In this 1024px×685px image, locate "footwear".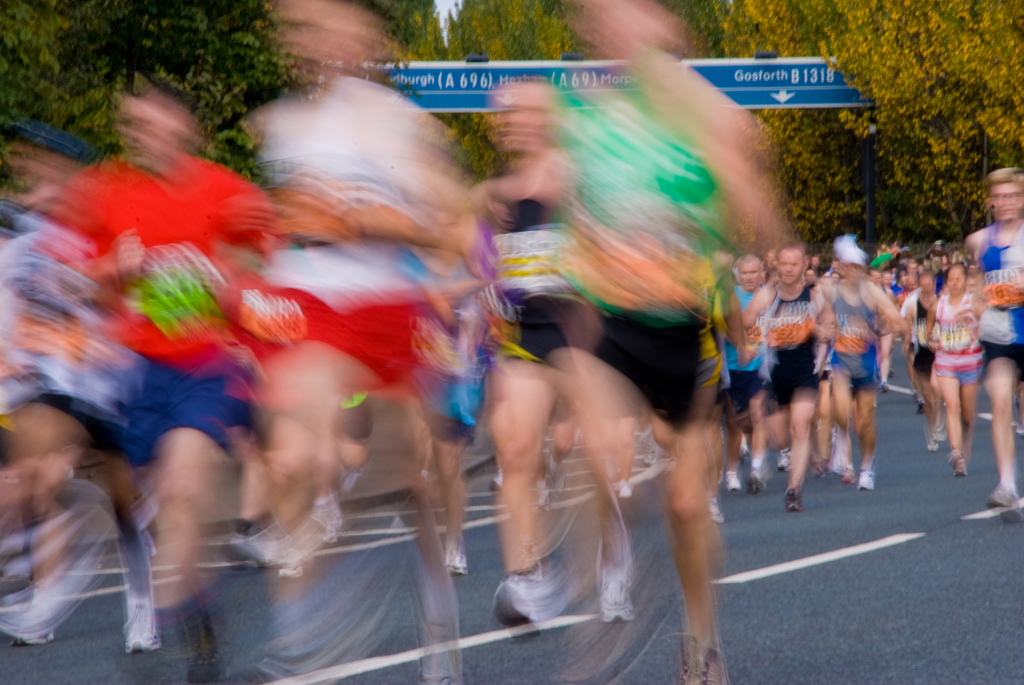
Bounding box: [x1=725, y1=473, x2=744, y2=489].
